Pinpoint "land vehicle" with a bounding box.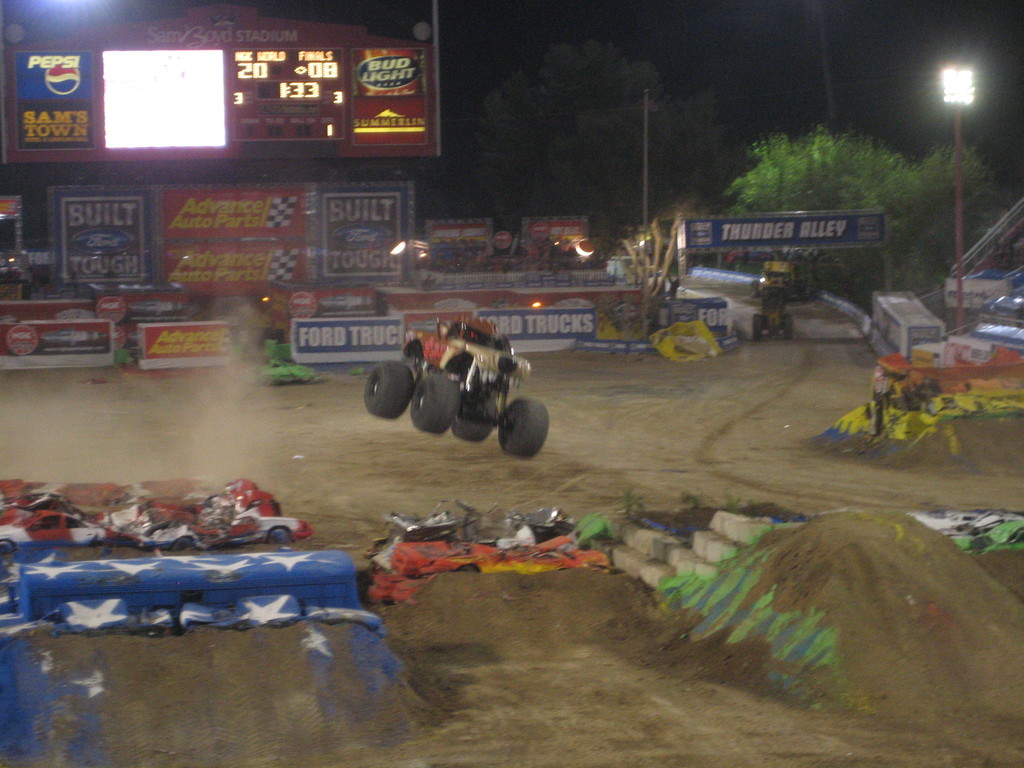
rect(382, 496, 567, 537).
